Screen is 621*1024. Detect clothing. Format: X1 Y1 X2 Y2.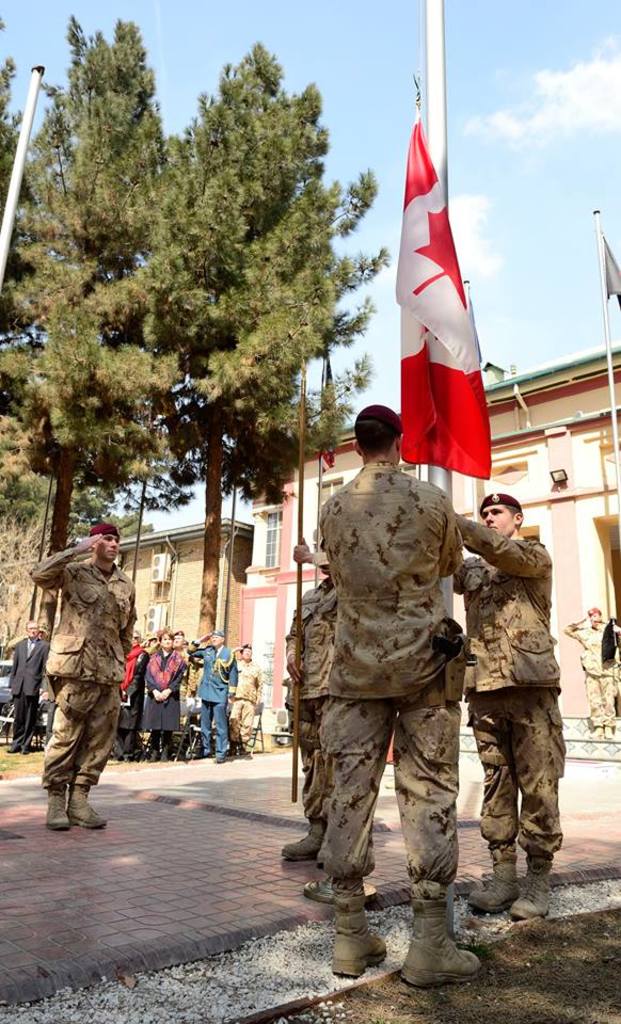
22 514 142 814.
